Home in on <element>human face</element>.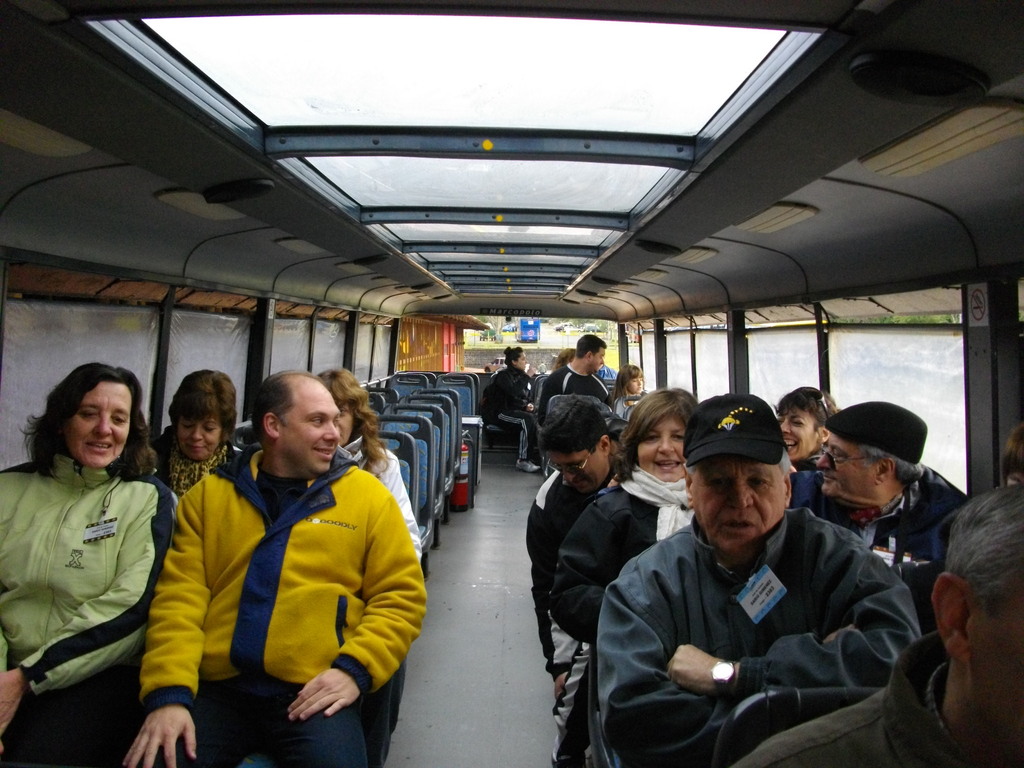
Homed in at 280:383:340:474.
